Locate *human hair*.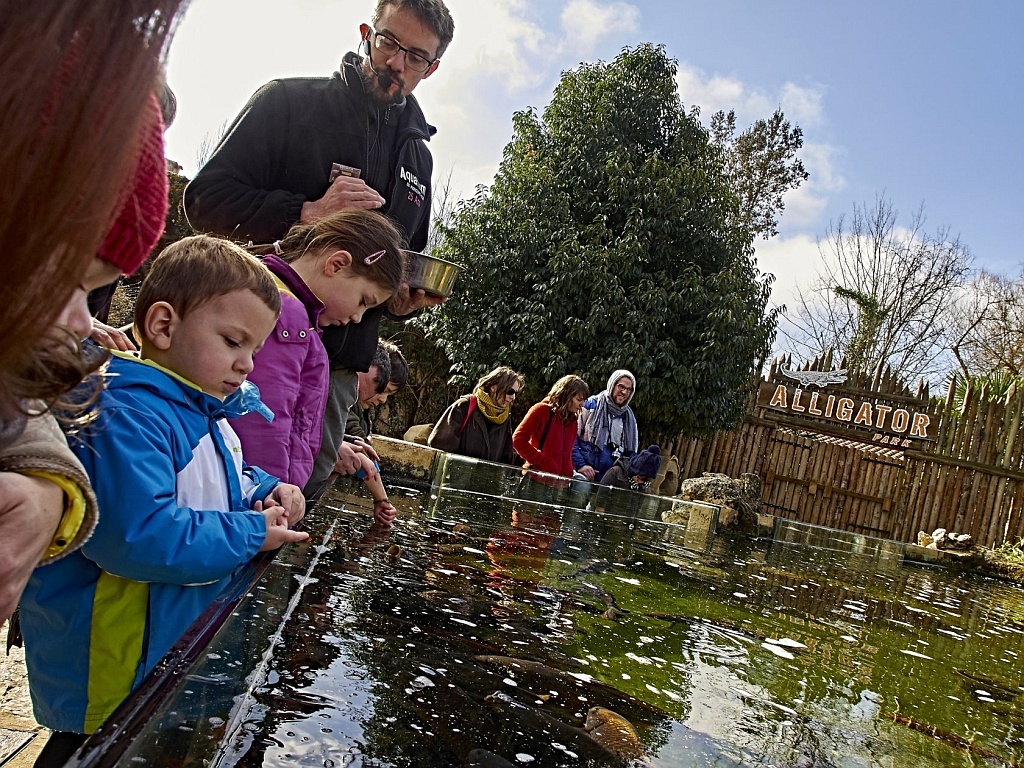
Bounding box: select_region(621, 471, 642, 482).
